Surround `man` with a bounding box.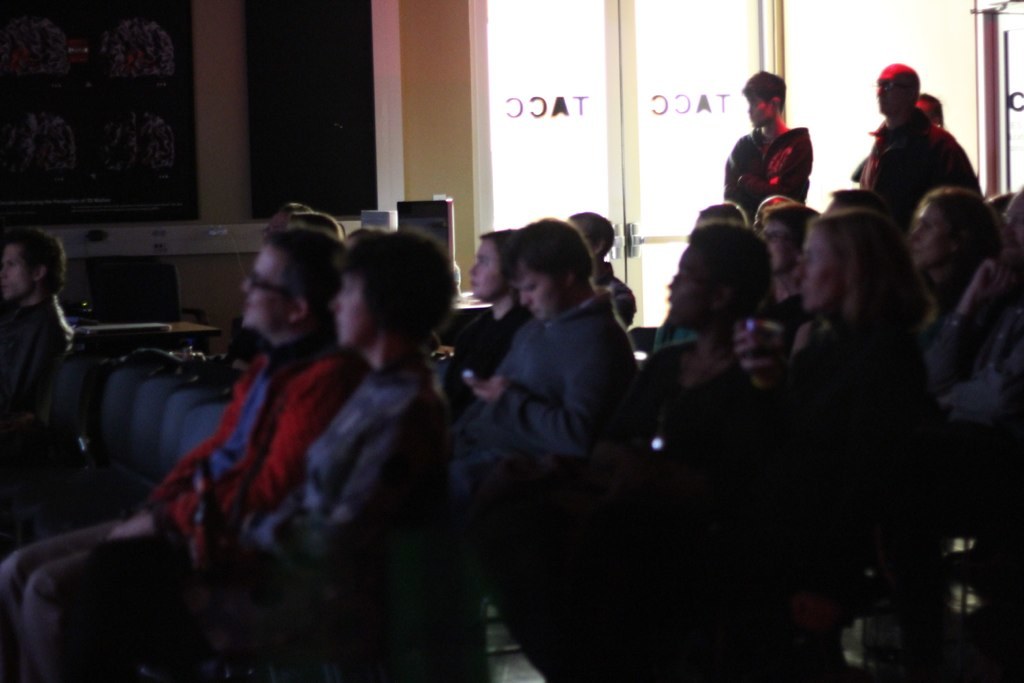
rect(718, 64, 813, 227).
